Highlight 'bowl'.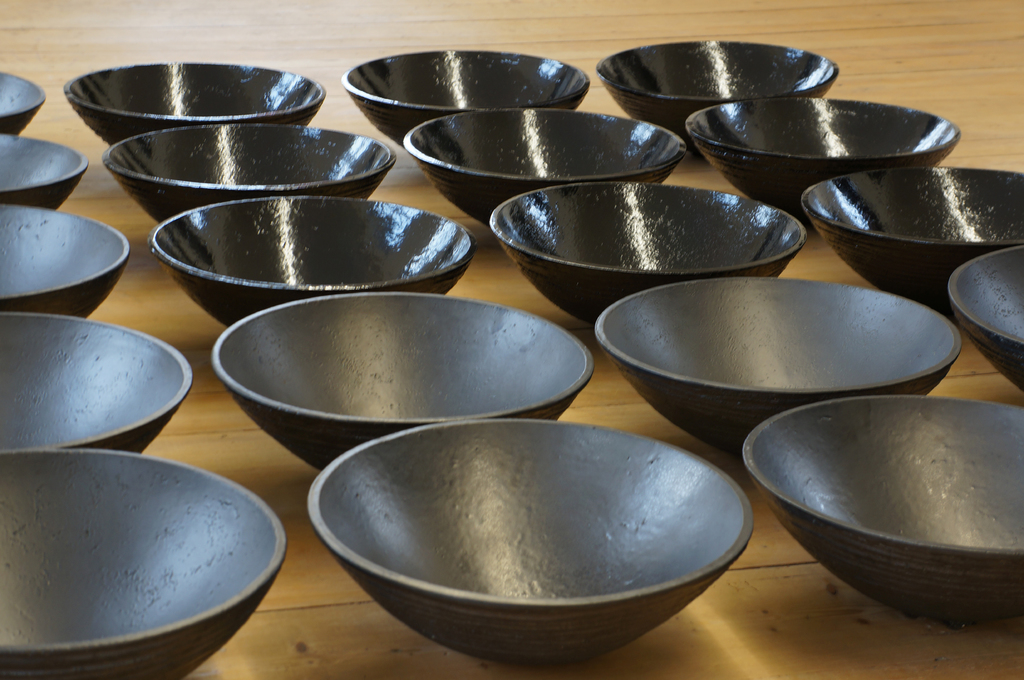
Highlighted region: Rect(403, 113, 685, 226).
